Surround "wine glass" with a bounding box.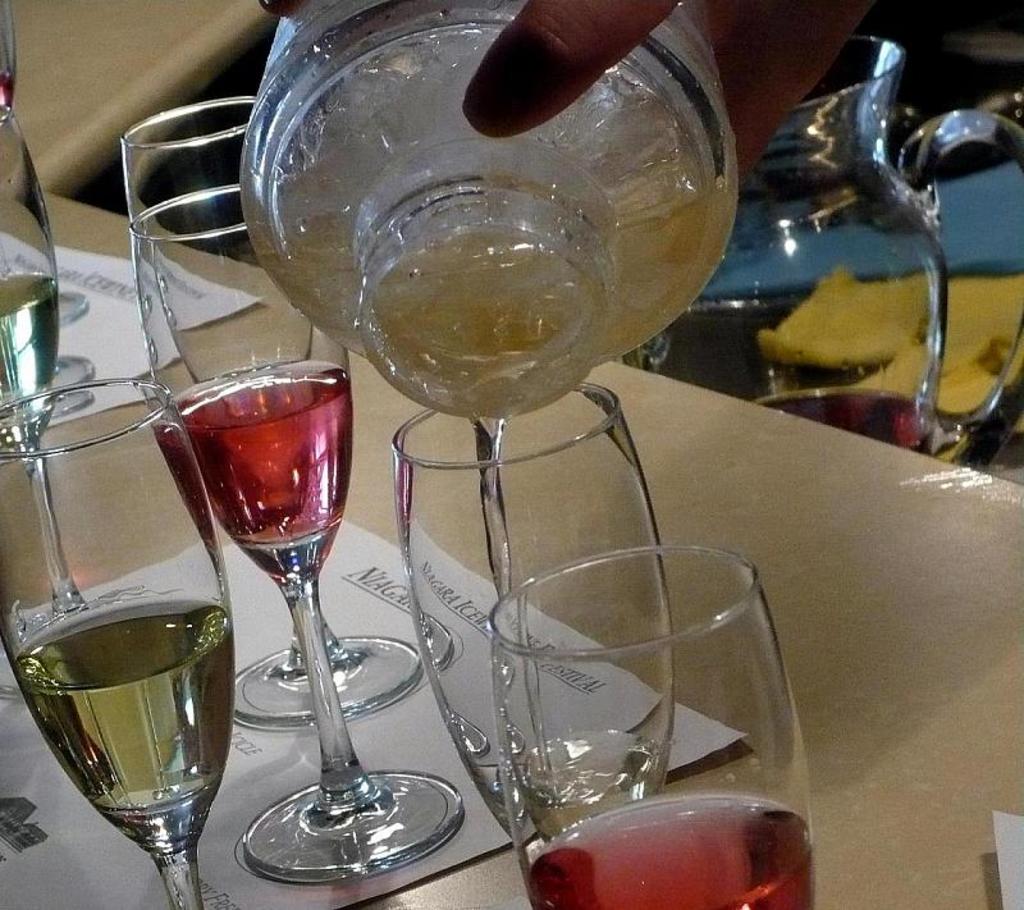
(488, 545, 815, 909).
